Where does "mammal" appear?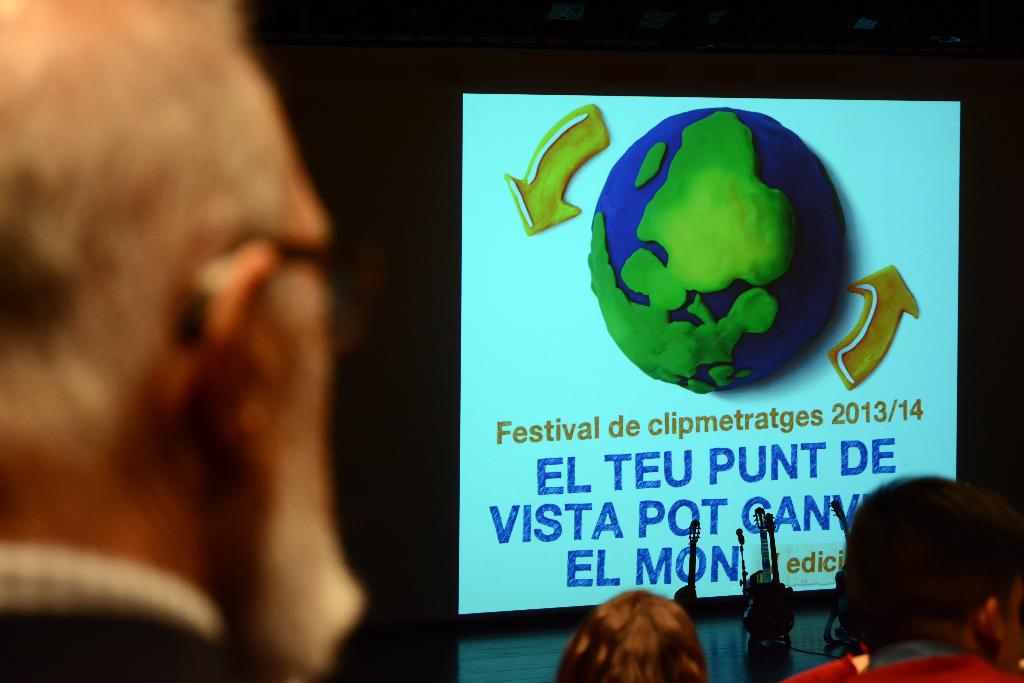
Appears at box(554, 591, 739, 679).
